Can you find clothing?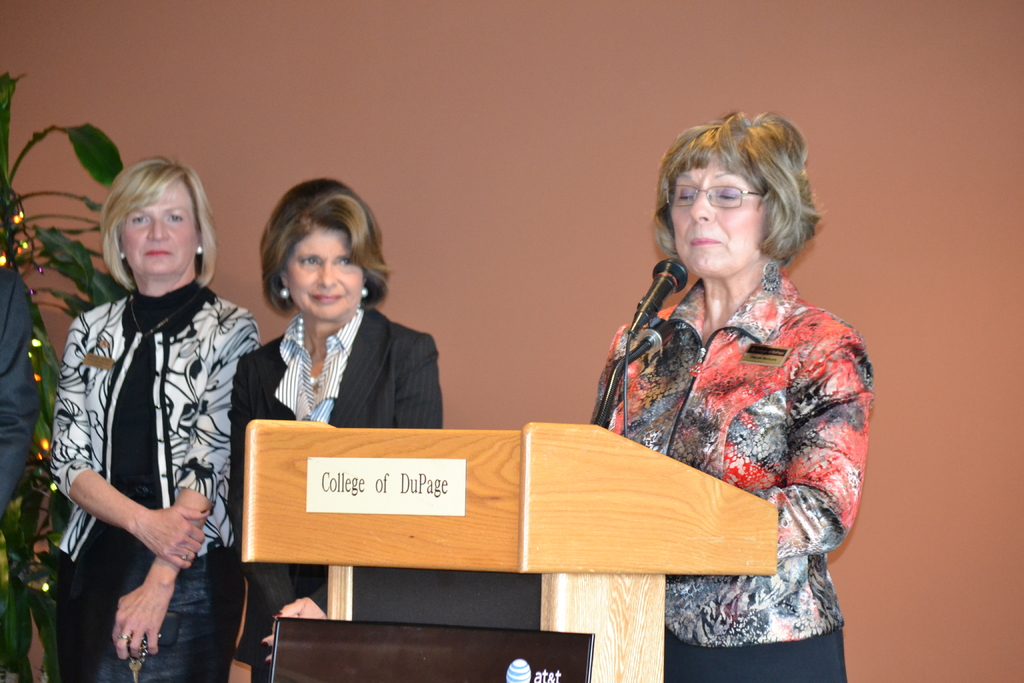
Yes, bounding box: 0 255 33 532.
